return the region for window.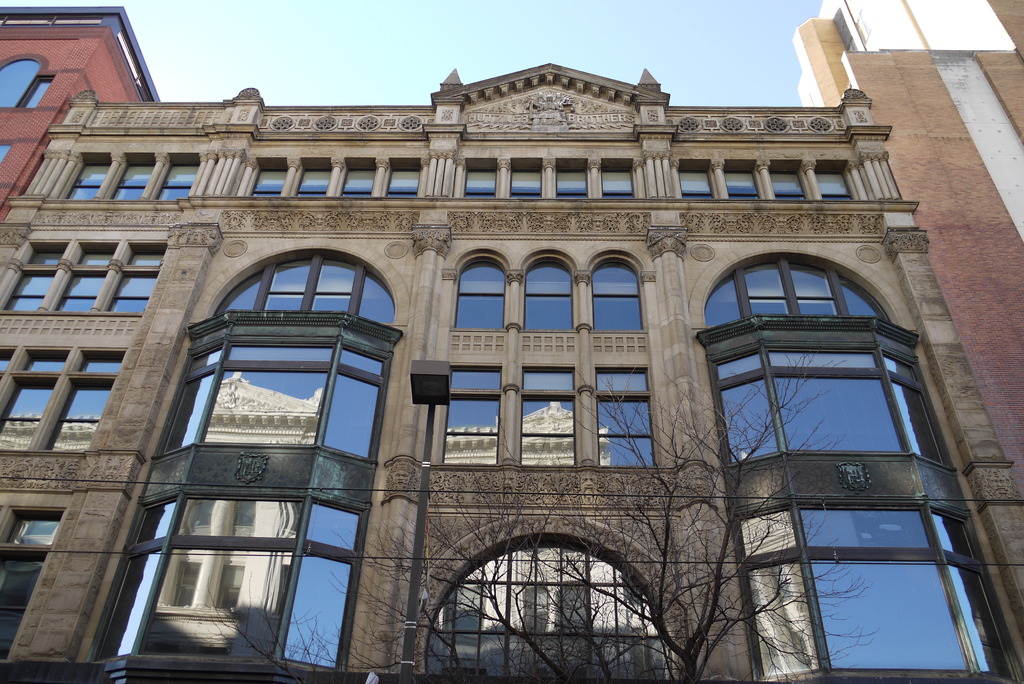
Rect(697, 258, 1023, 683).
